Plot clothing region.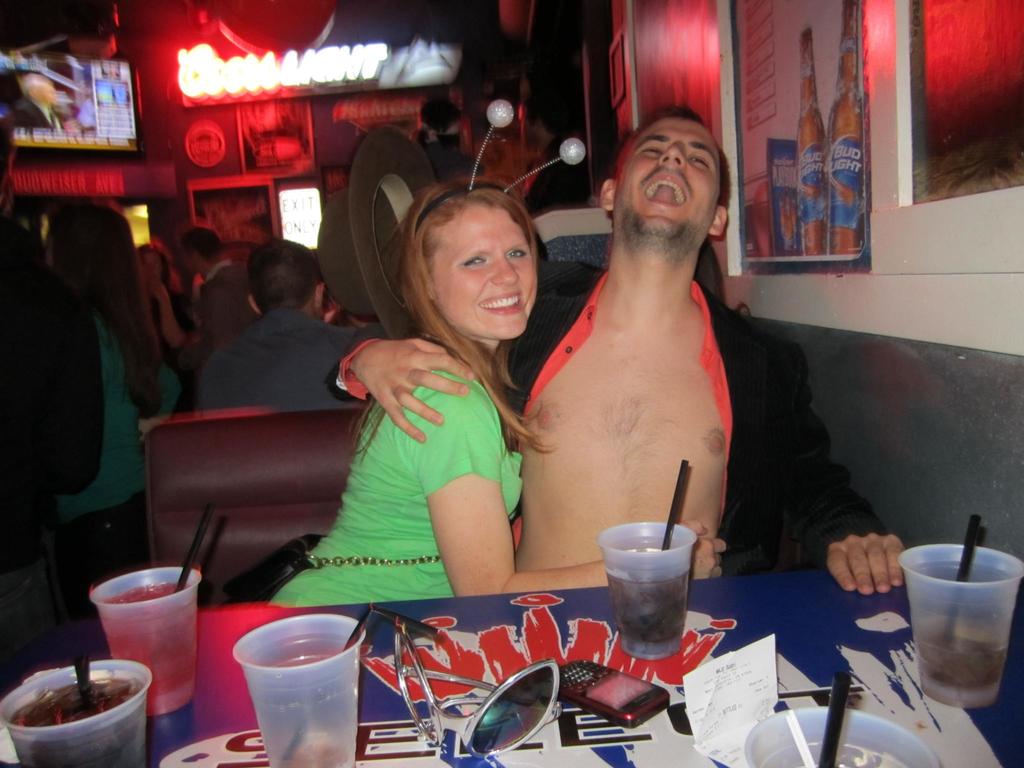
Plotted at <box>52,312,183,585</box>.
